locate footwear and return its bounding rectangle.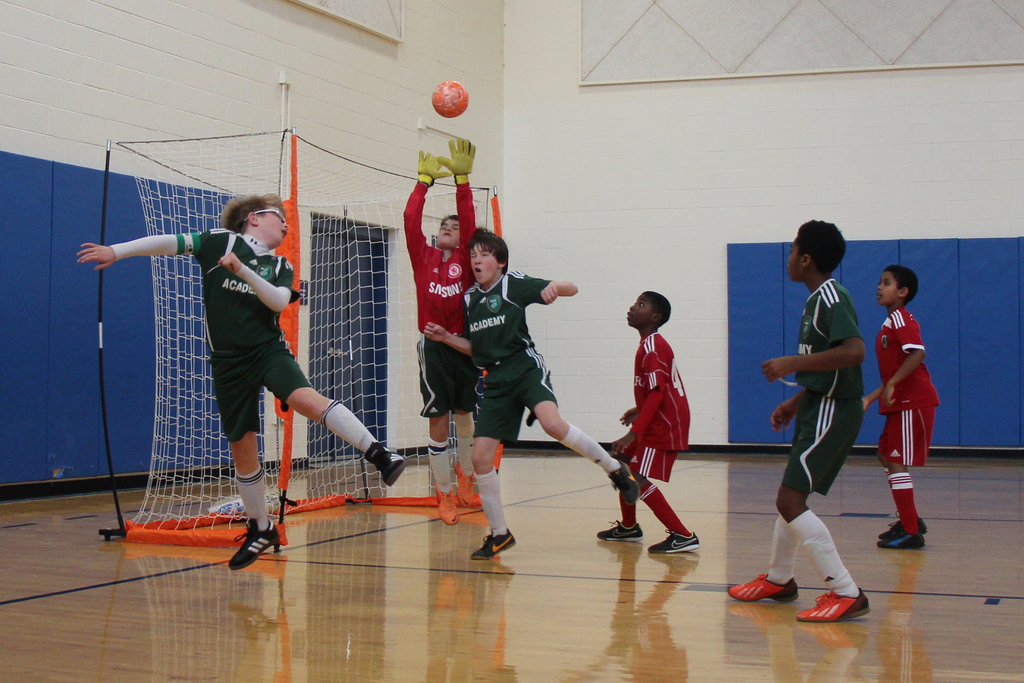
[877, 511, 931, 543].
